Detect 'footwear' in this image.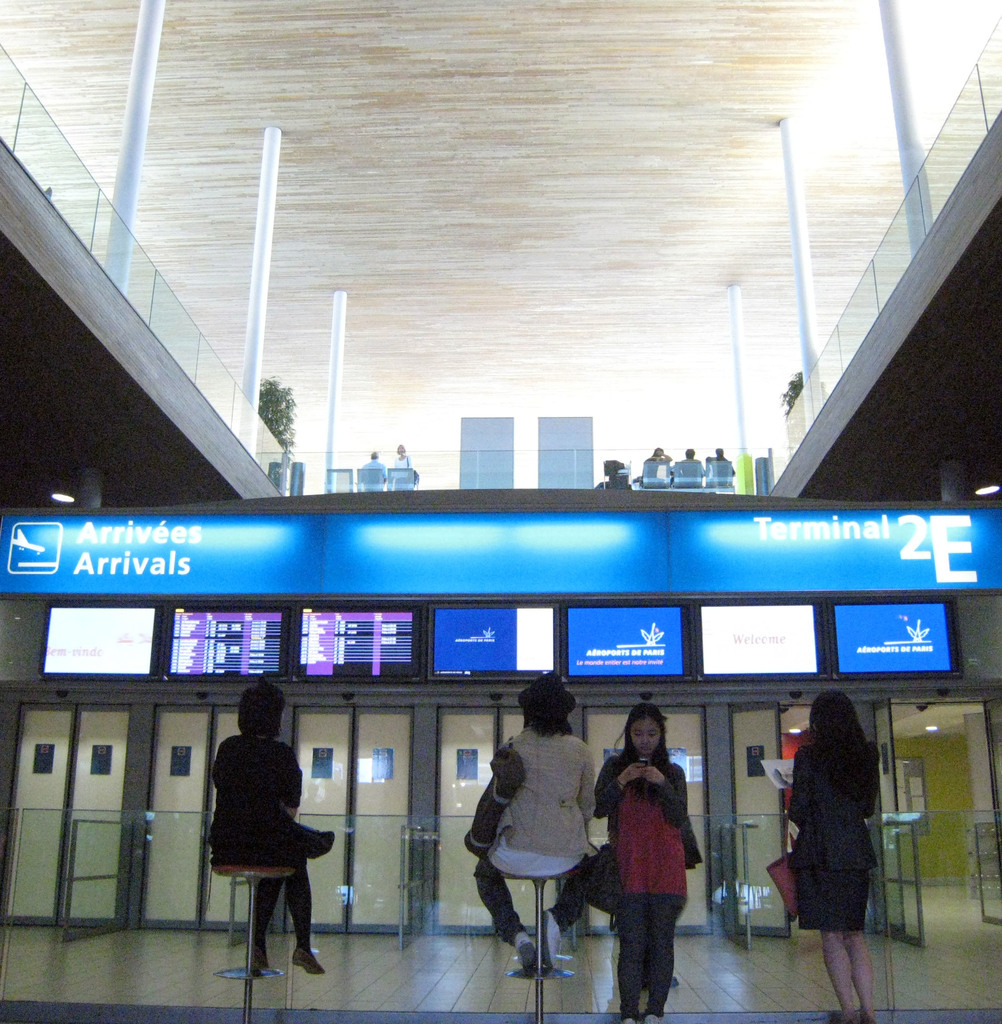
Detection: {"left": 533, "top": 914, "right": 562, "bottom": 977}.
